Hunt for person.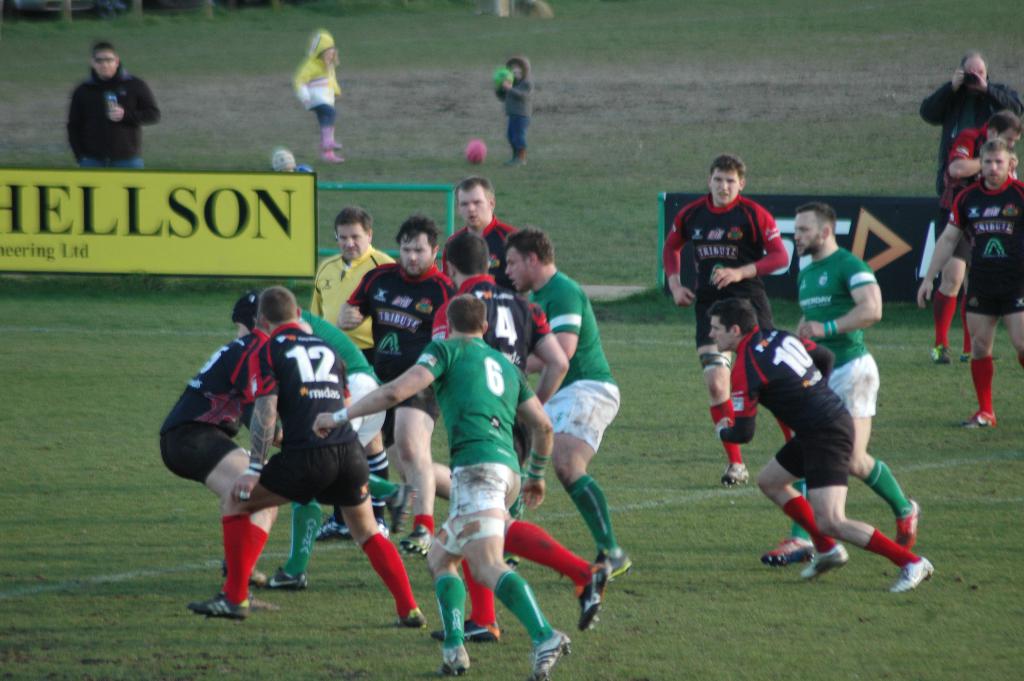
Hunted down at (306,213,394,537).
